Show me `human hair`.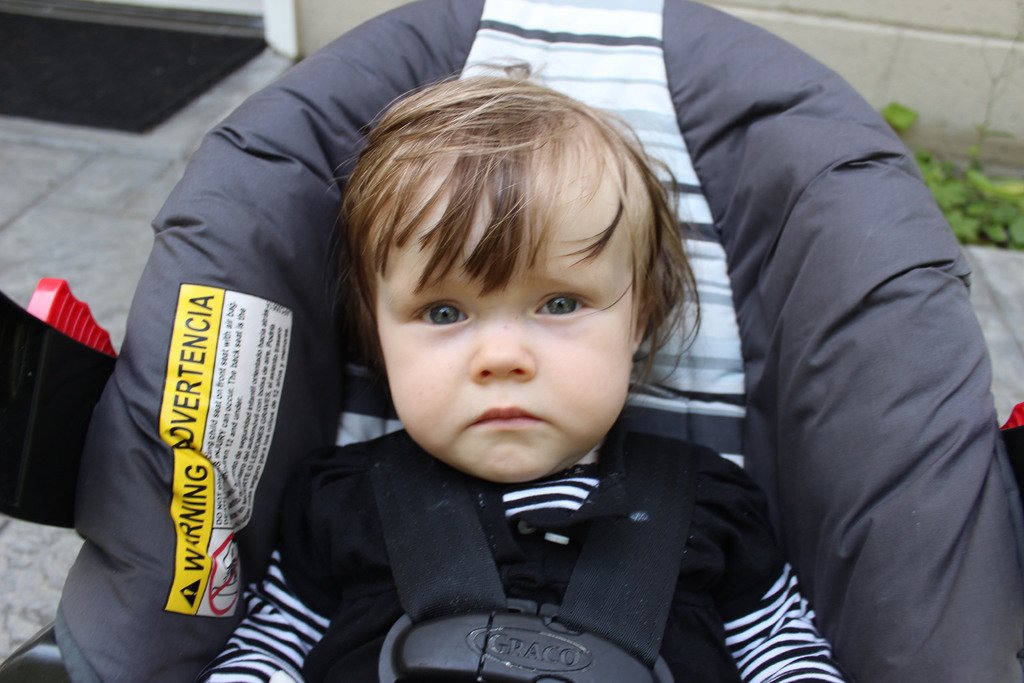
`human hair` is here: rect(329, 62, 714, 383).
